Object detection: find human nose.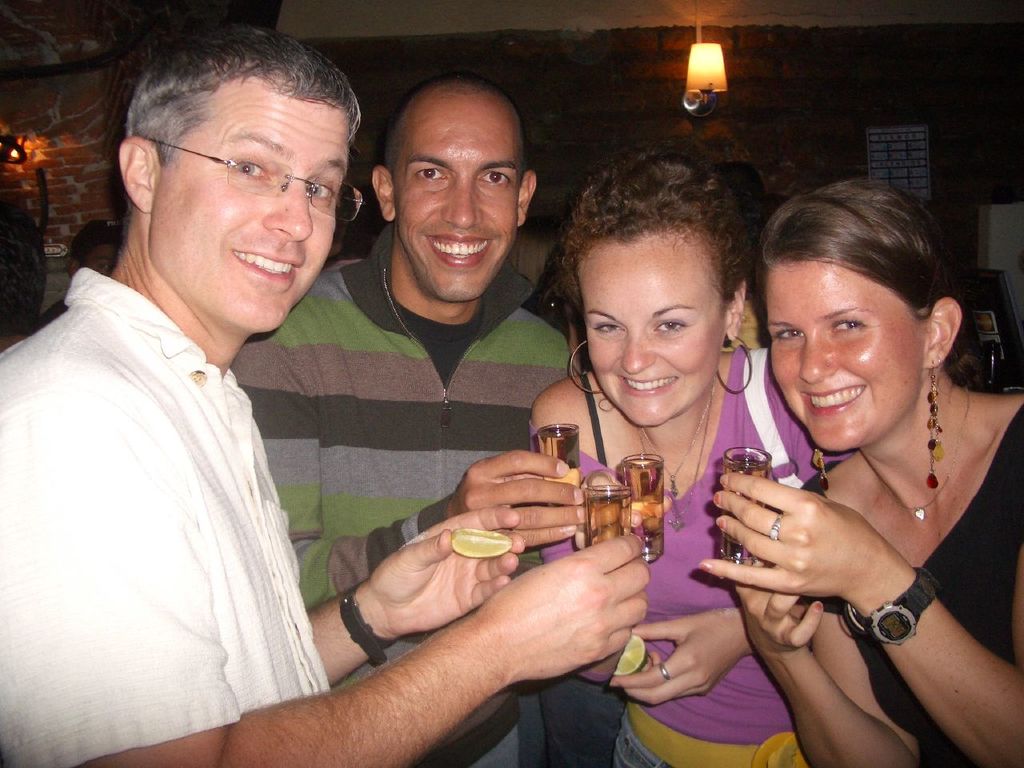
(619, 327, 657, 374).
